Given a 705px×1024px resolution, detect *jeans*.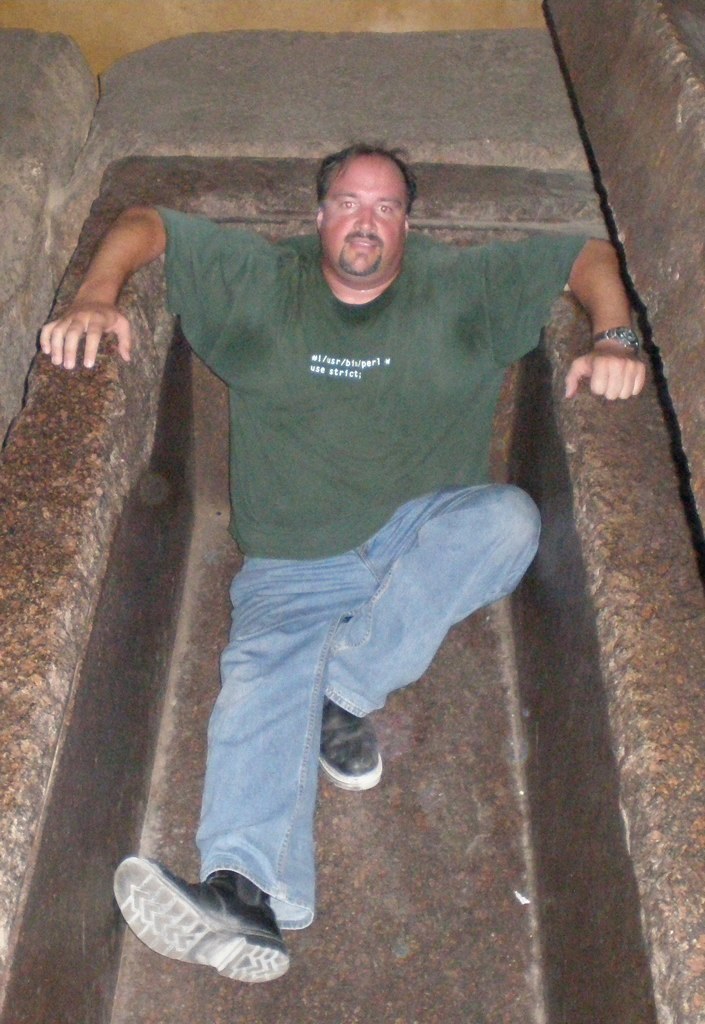
{"left": 166, "top": 486, "right": 529, "bottom": 904}.
